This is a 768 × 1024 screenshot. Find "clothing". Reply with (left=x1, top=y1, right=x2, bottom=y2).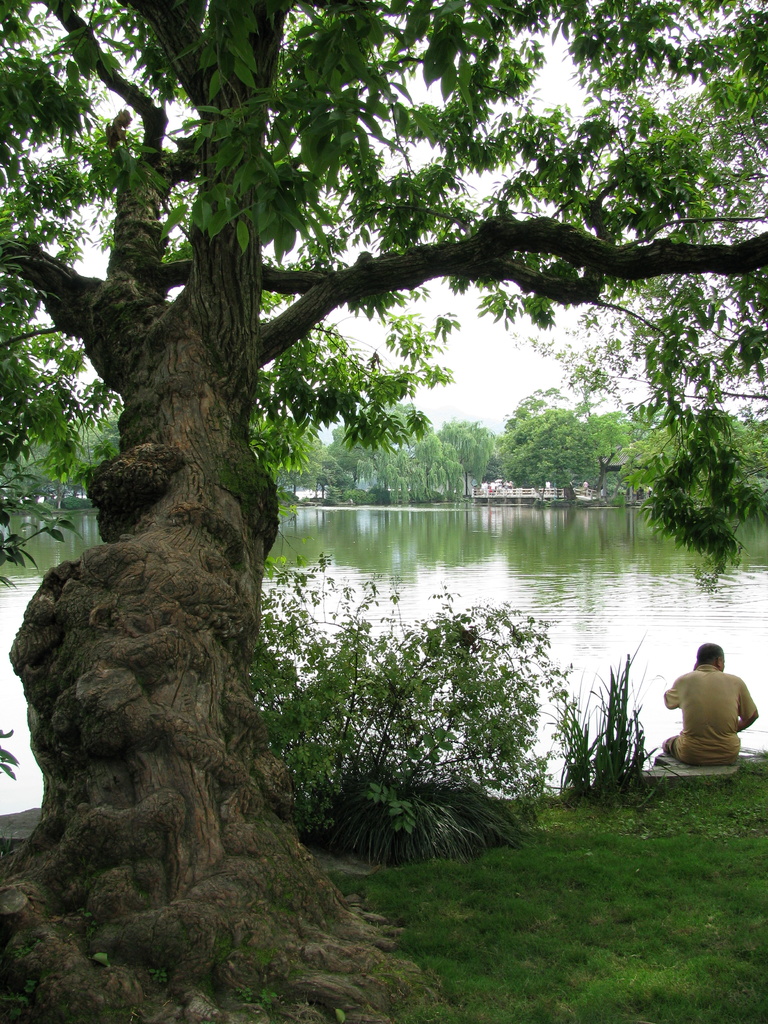
(left=665, top=651, right=758, bottom=781).
